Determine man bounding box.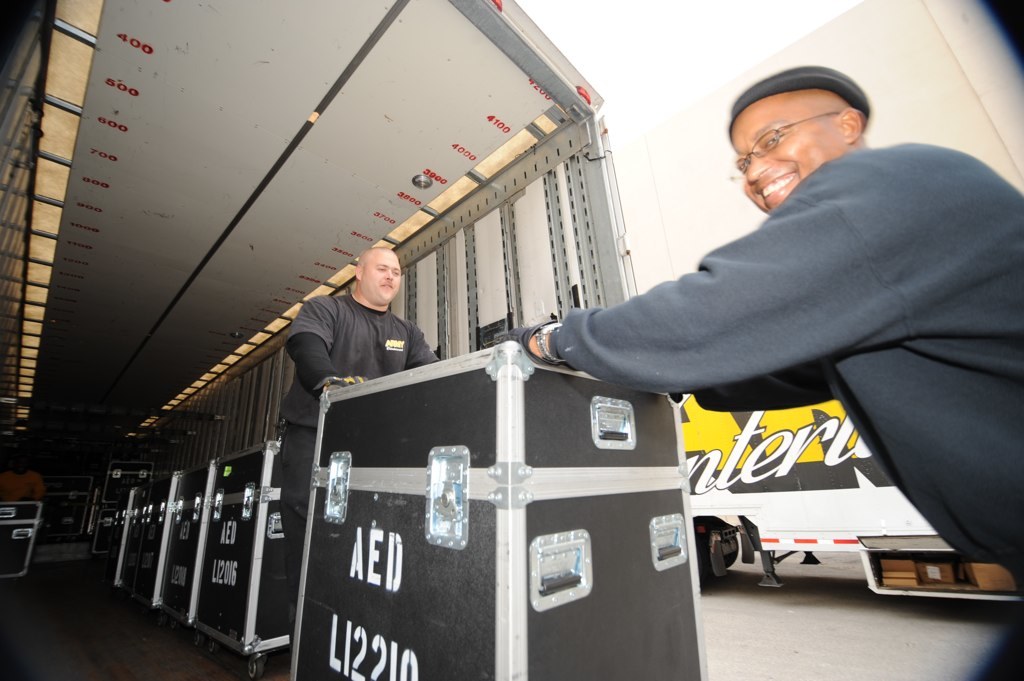
Determined: {"left": 273, "top": 246, "right": 438, "bottom": 654}.
